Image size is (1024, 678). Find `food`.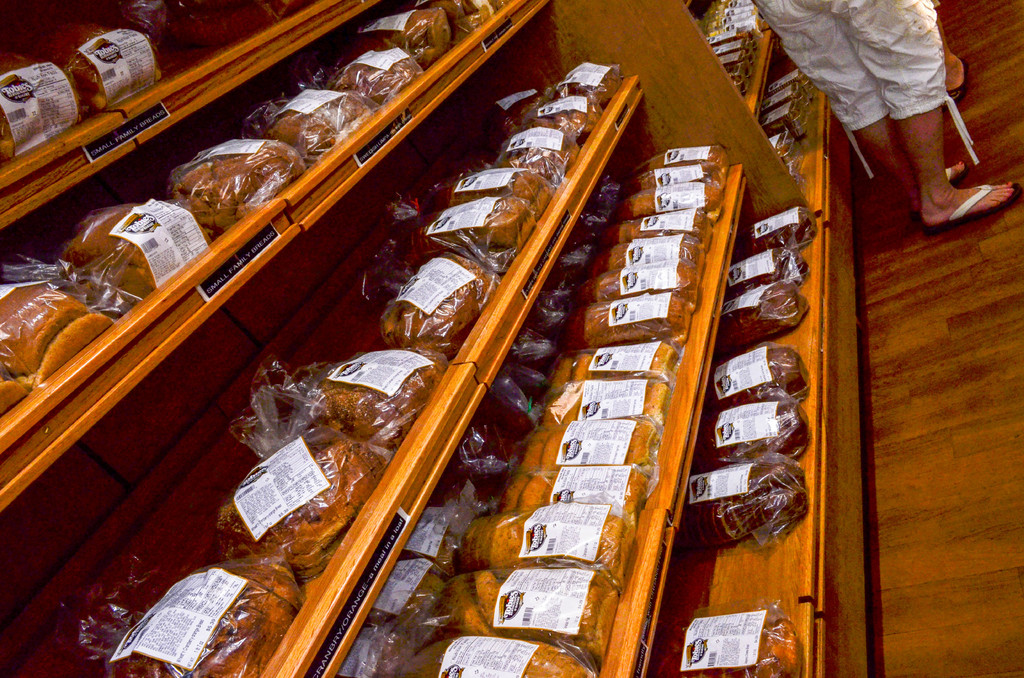
{"x1": 506, "y1": 325, "x2": 556, "y2": 362}.
